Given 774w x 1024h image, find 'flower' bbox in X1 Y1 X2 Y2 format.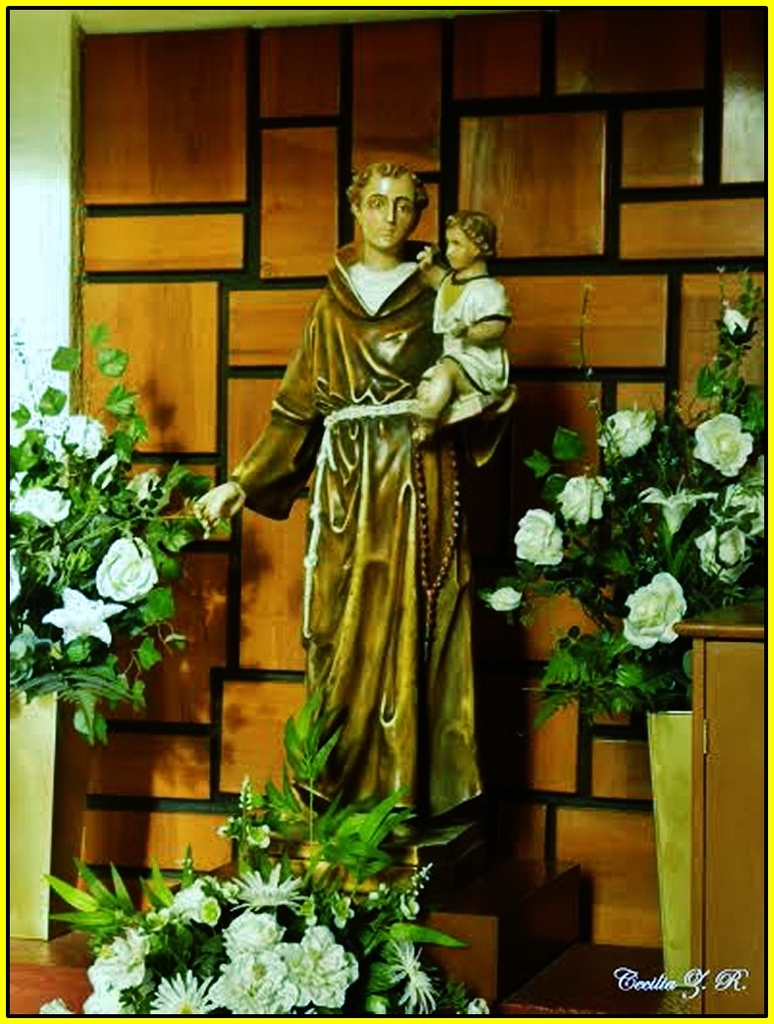
557 468 604 523.
